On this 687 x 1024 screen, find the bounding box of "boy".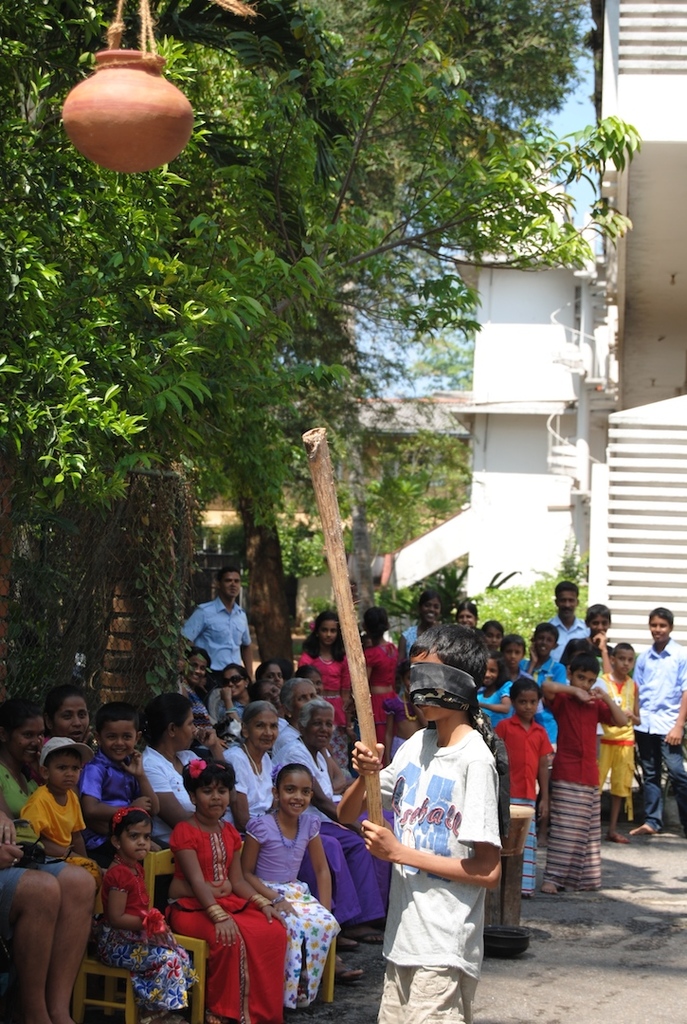
Bounding box: 85, 702, 156, 844.
